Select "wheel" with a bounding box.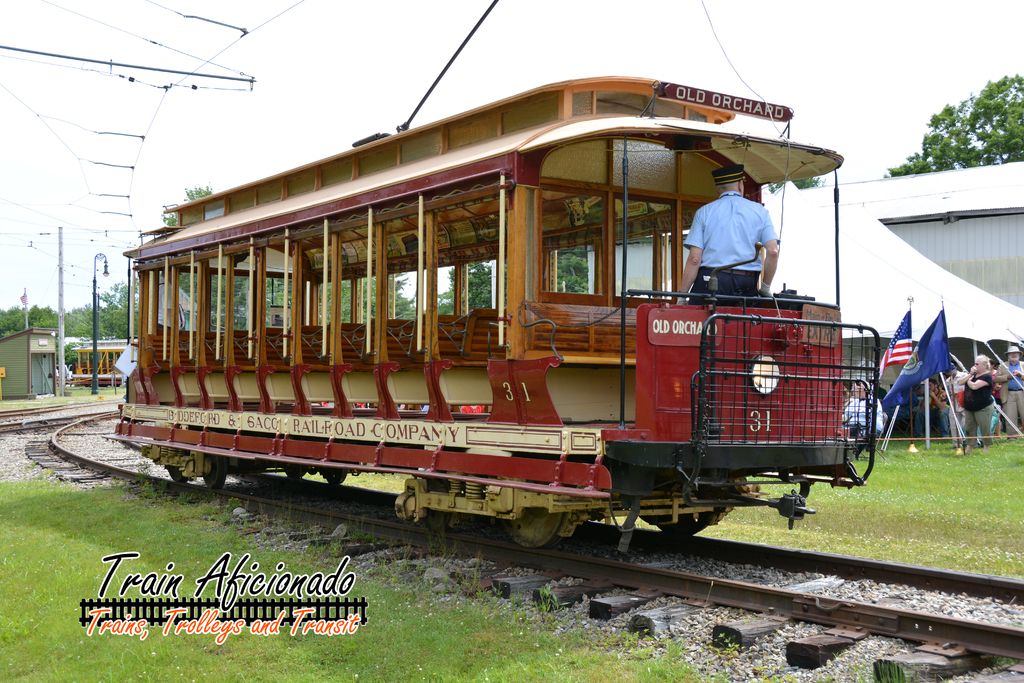
{"left": 207, "top": 454, "right": 226, "bottom": 491}.
